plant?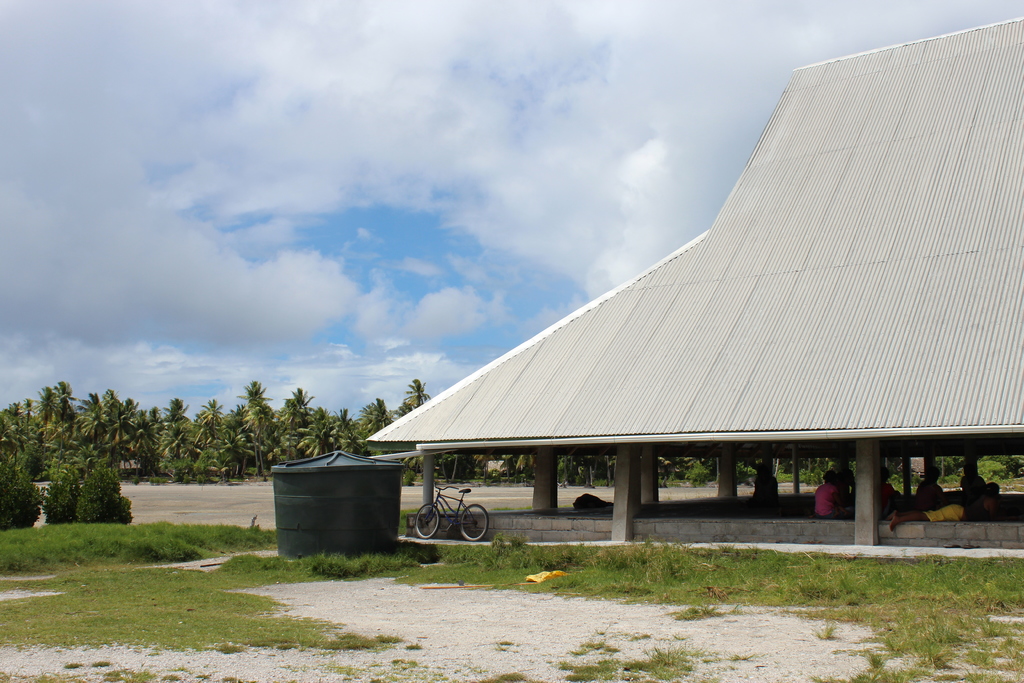
x1=68, y1=449, x2=133, y2=522
